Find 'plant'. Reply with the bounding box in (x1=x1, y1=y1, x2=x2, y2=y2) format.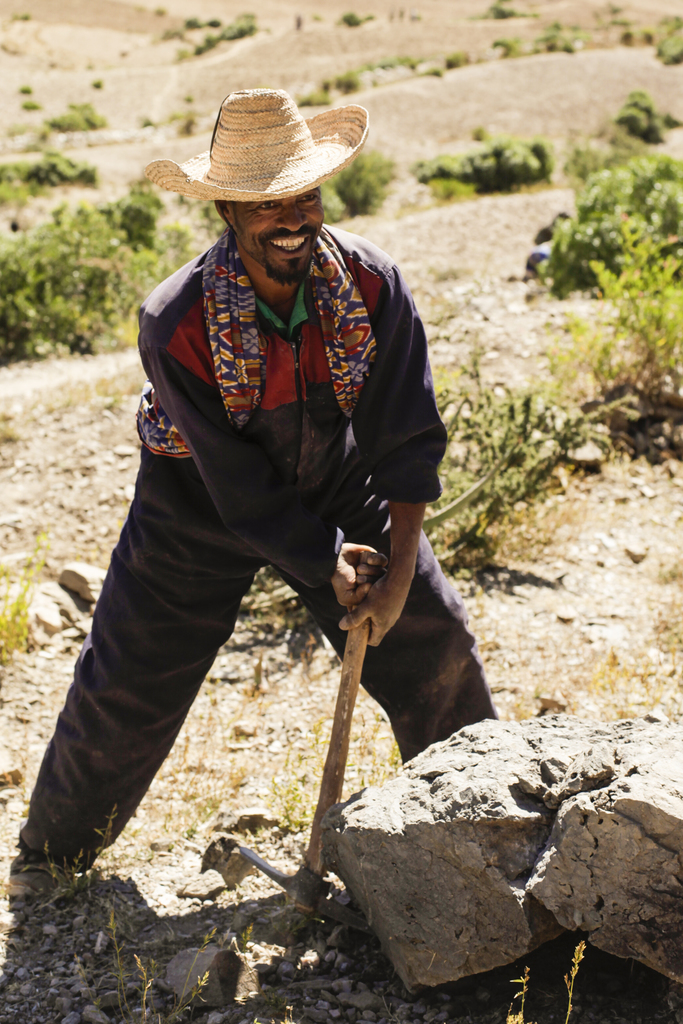
(x1=295, y1=0, x2=682, y2=120).
